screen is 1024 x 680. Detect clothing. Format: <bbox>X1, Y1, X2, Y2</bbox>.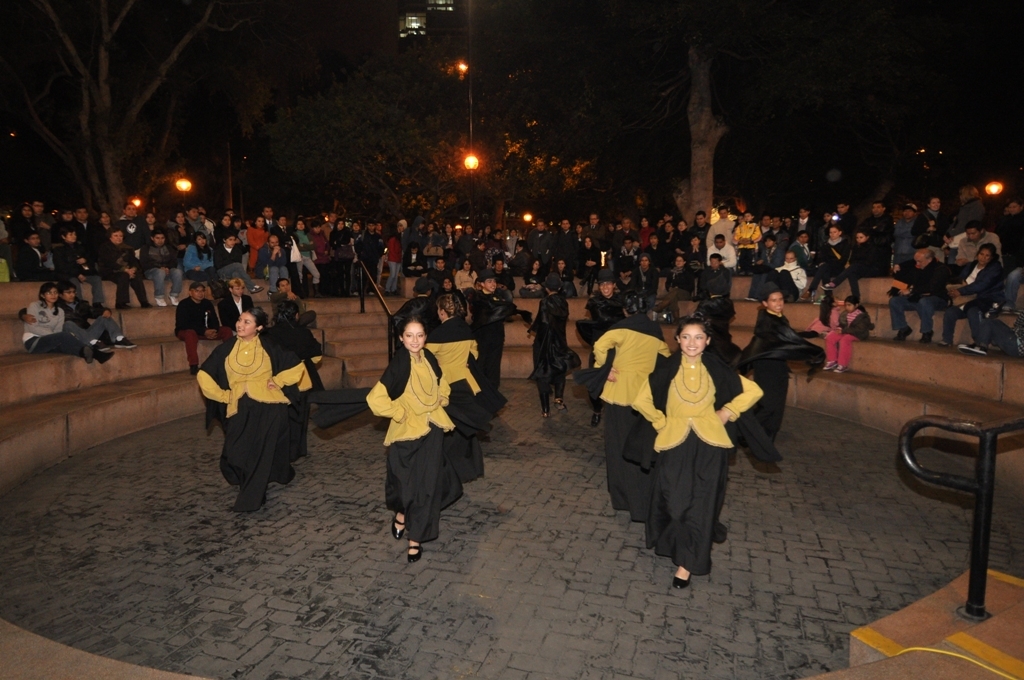
<bbox>14, 292, 126, 349</bbox>.
